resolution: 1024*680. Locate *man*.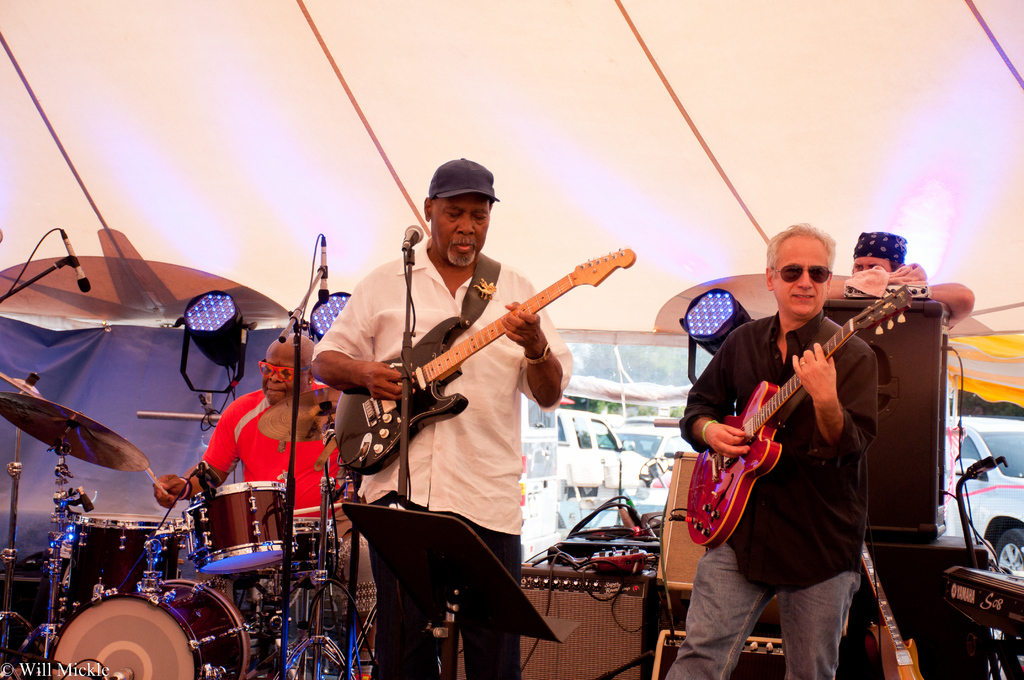
x1=671 y1=193 x2=928 y2=635.
